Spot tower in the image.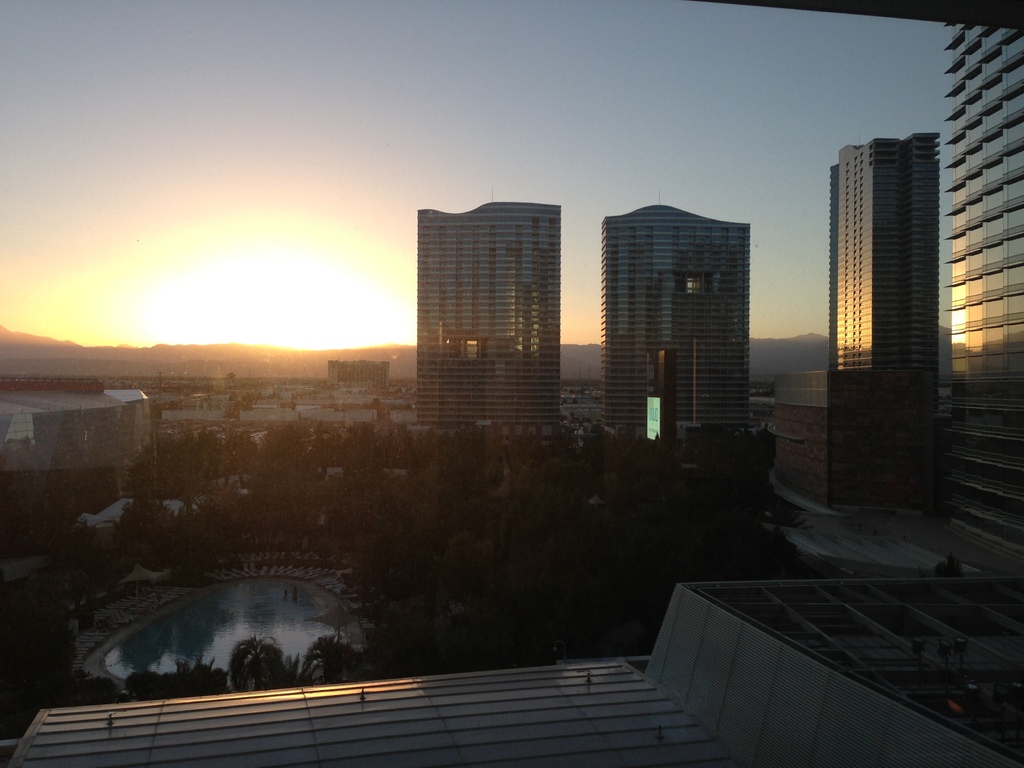
tower found at locate(950, 24, 1023, 570).
